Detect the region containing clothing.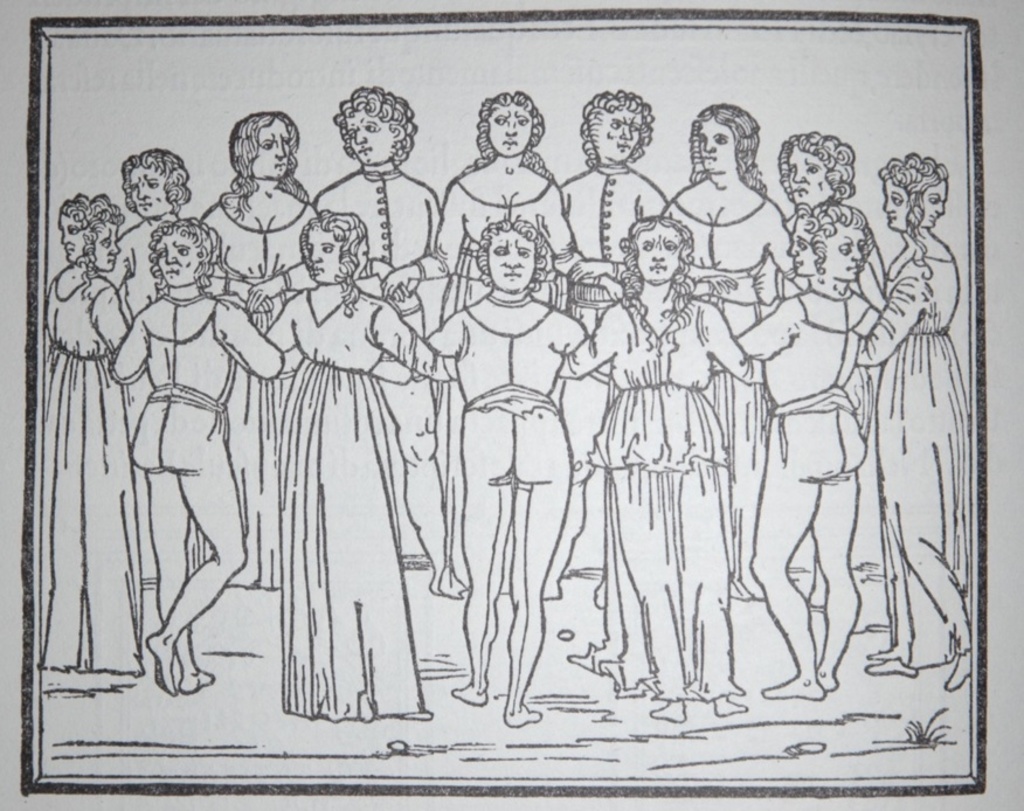
bbox=[35, 276, 144, 672].
